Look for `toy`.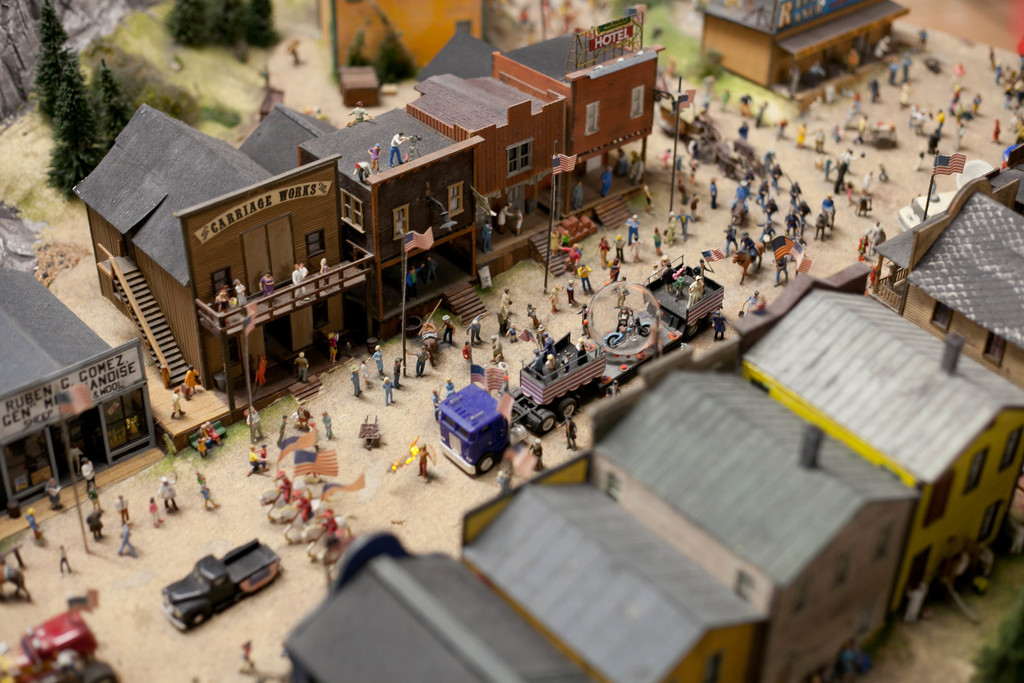
Found: [499,364,511,395].
